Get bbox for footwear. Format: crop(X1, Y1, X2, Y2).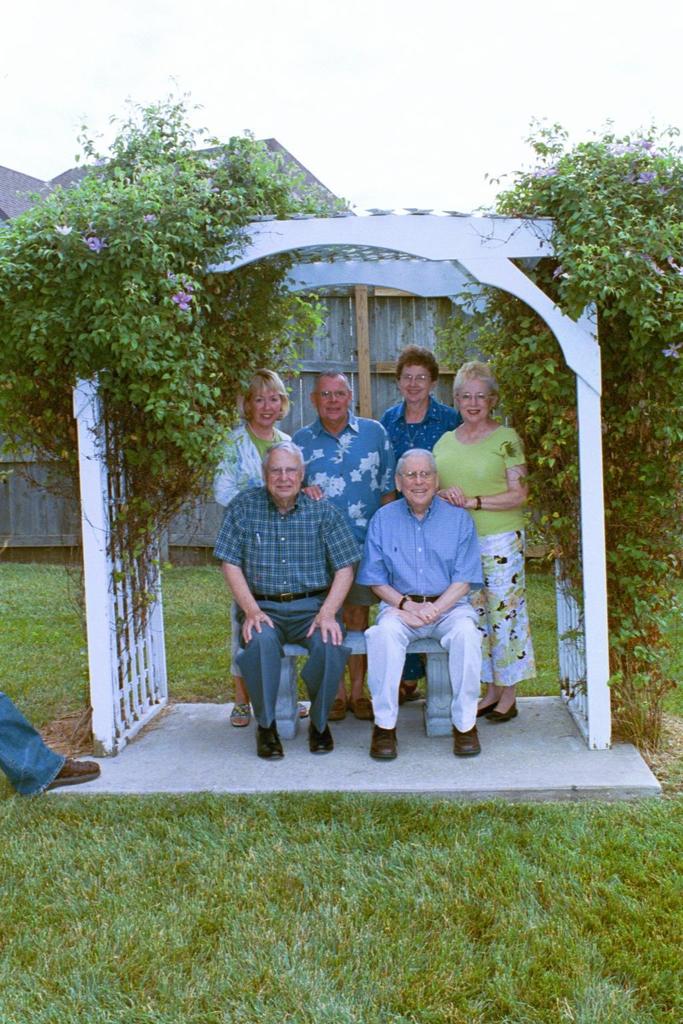
crop(454, 721, 485, 753).
